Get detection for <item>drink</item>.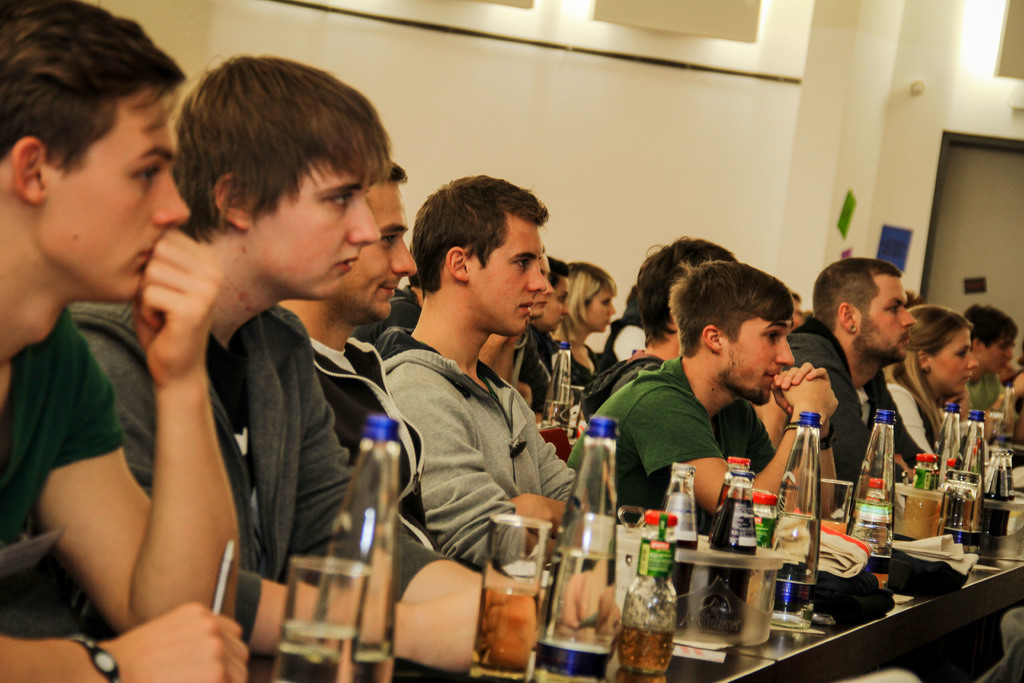
Detection: <box>662,490,696,633</box>.
